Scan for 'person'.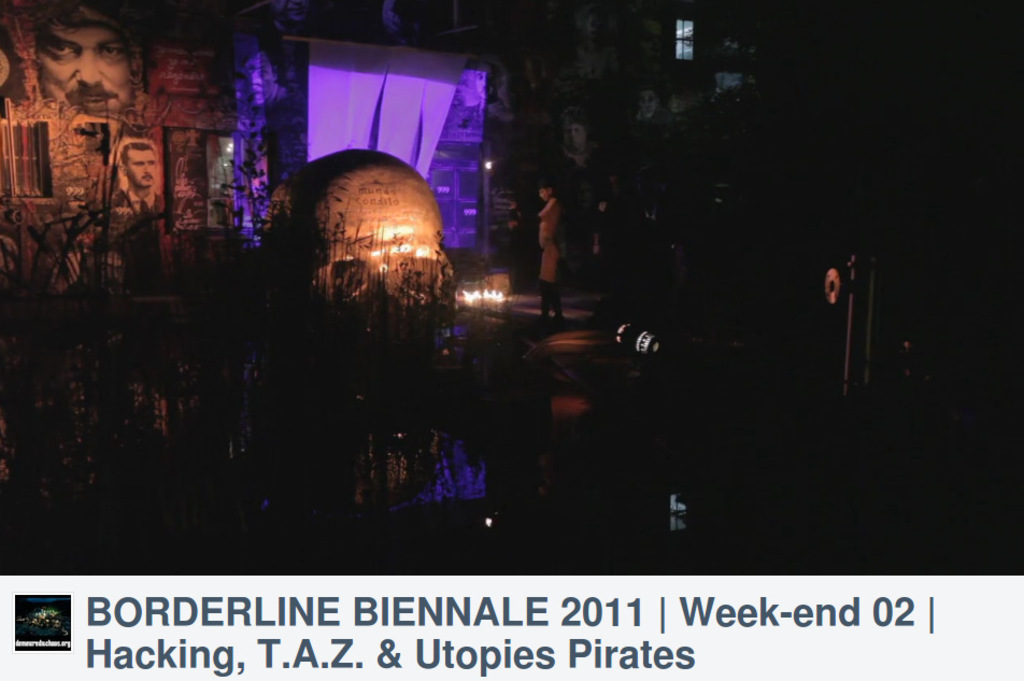
Scan result: bbox=[35, 11, 139, 126].
